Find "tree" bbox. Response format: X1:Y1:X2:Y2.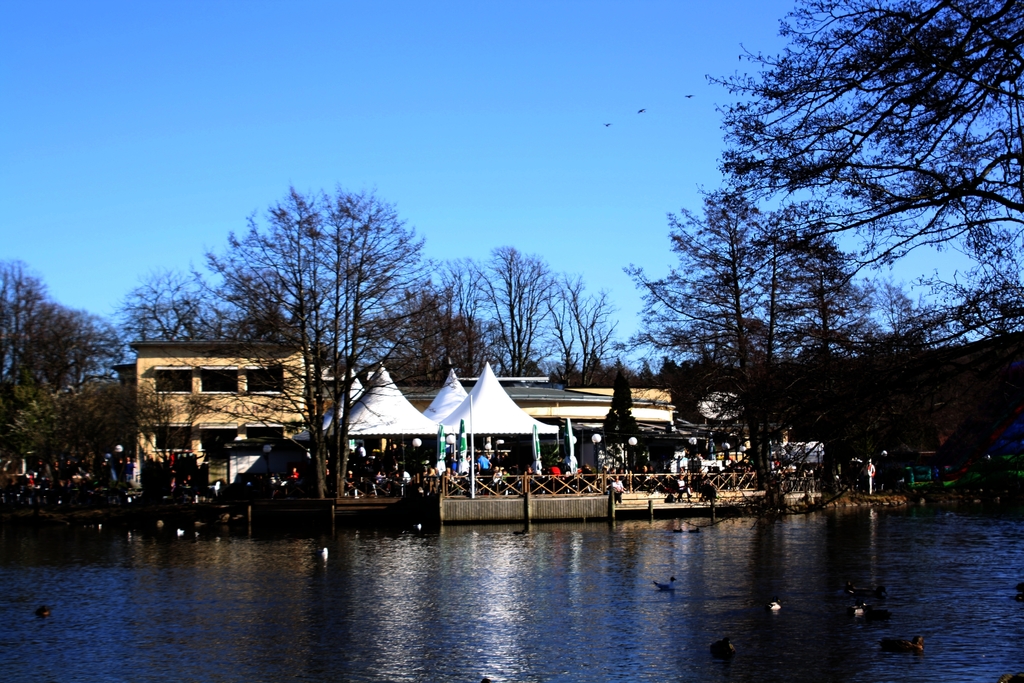
638:180:773:482.
